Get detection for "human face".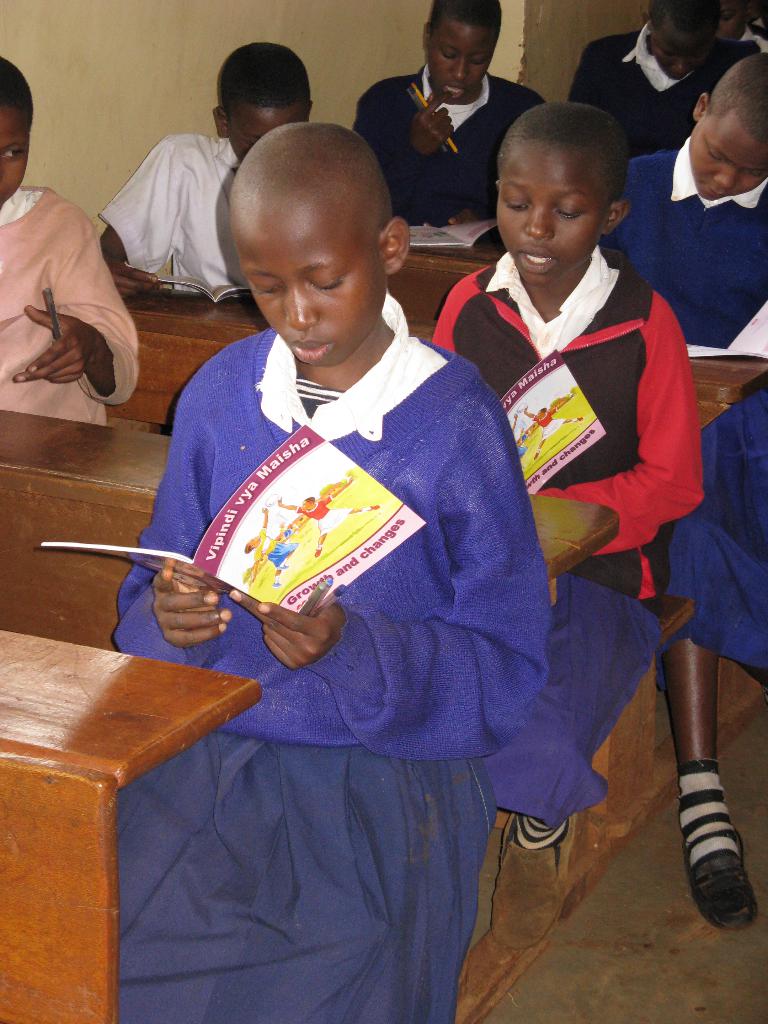
Detection: 430,22,495,101.
